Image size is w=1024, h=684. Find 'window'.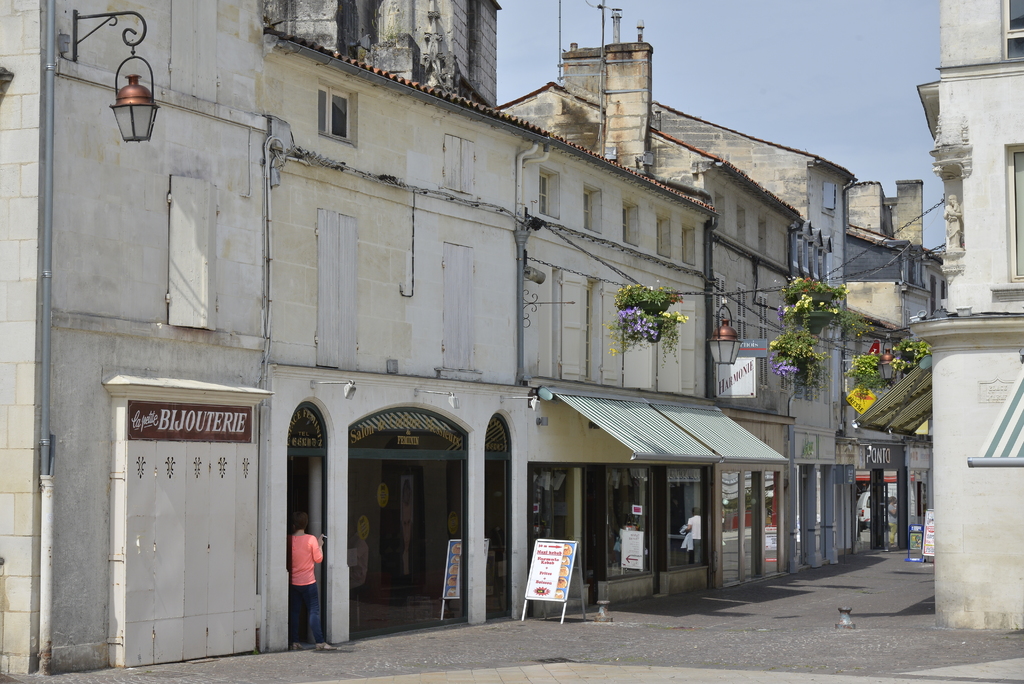
box=[537, 171, 558, 217].
